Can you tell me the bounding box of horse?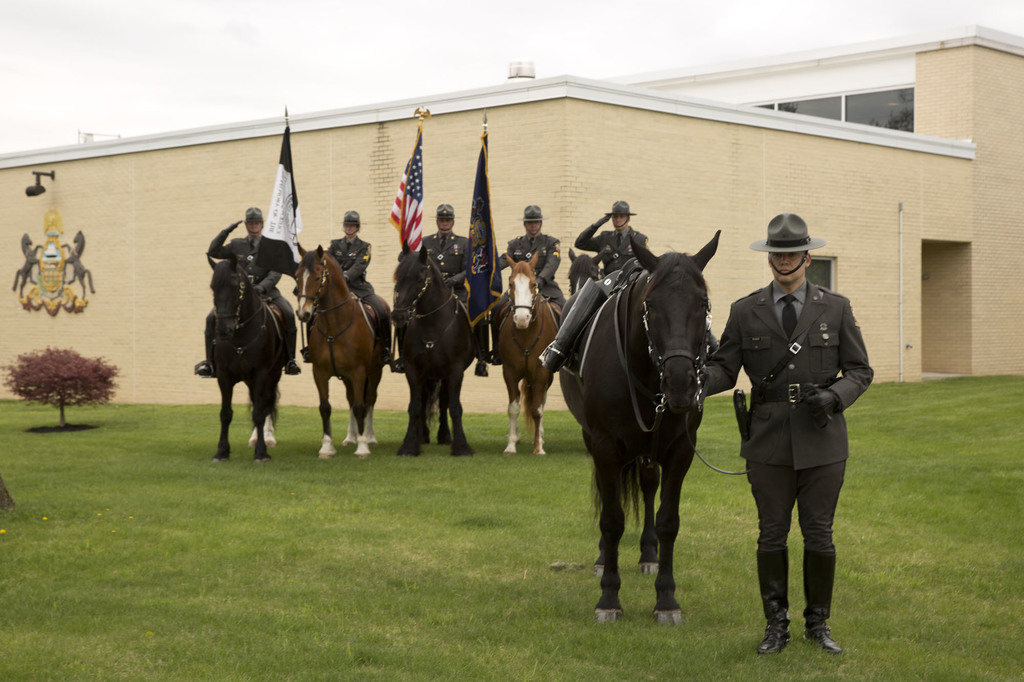
{"left": 60, "top": 230, "right": 98, "bottom": 300}.
